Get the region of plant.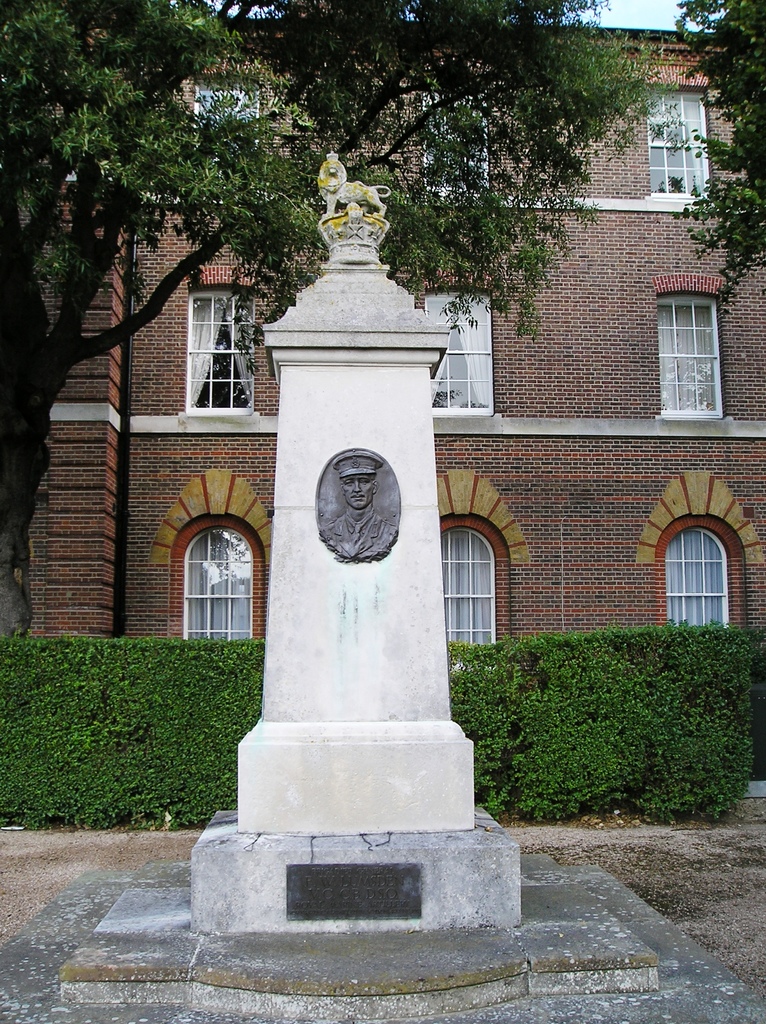
438/591/764/833.
